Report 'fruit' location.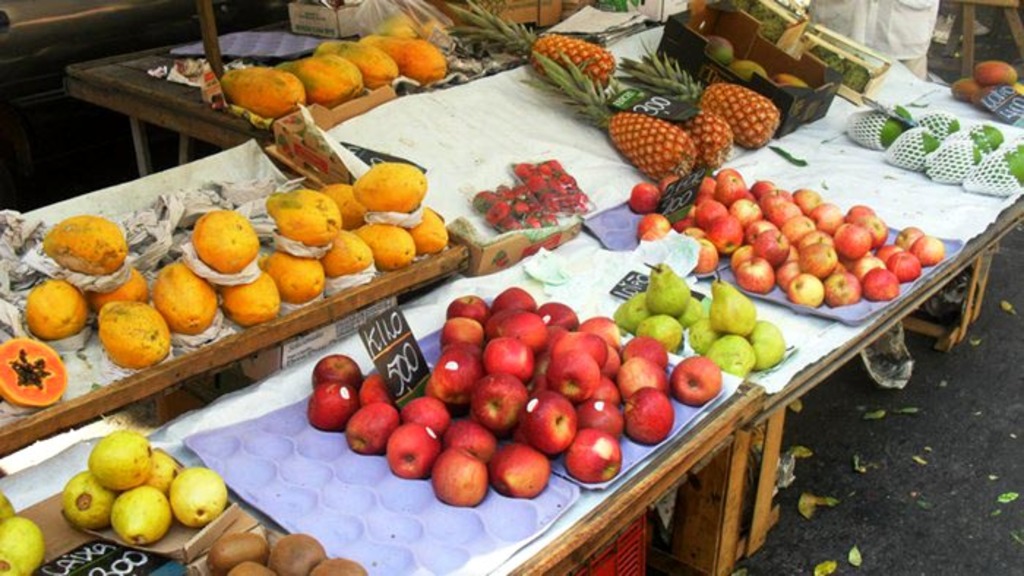
Report: 385 421 440 478.
